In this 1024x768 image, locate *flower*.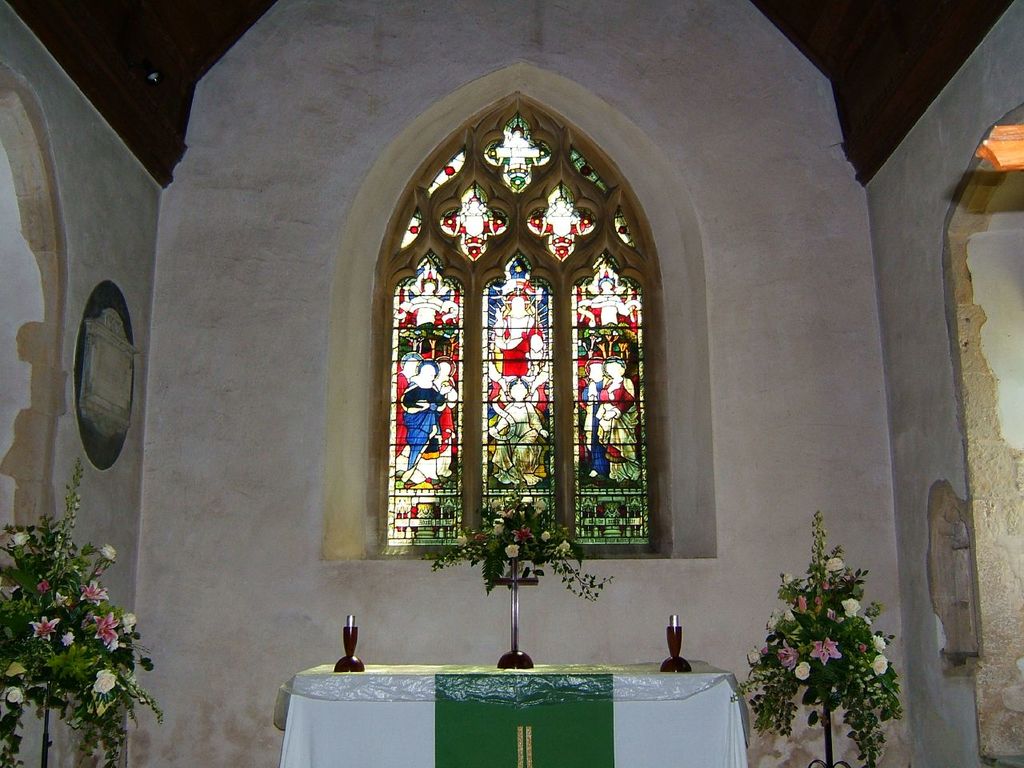
Bounding box: (x1=778, y1=642, x2=799, y2=670).
